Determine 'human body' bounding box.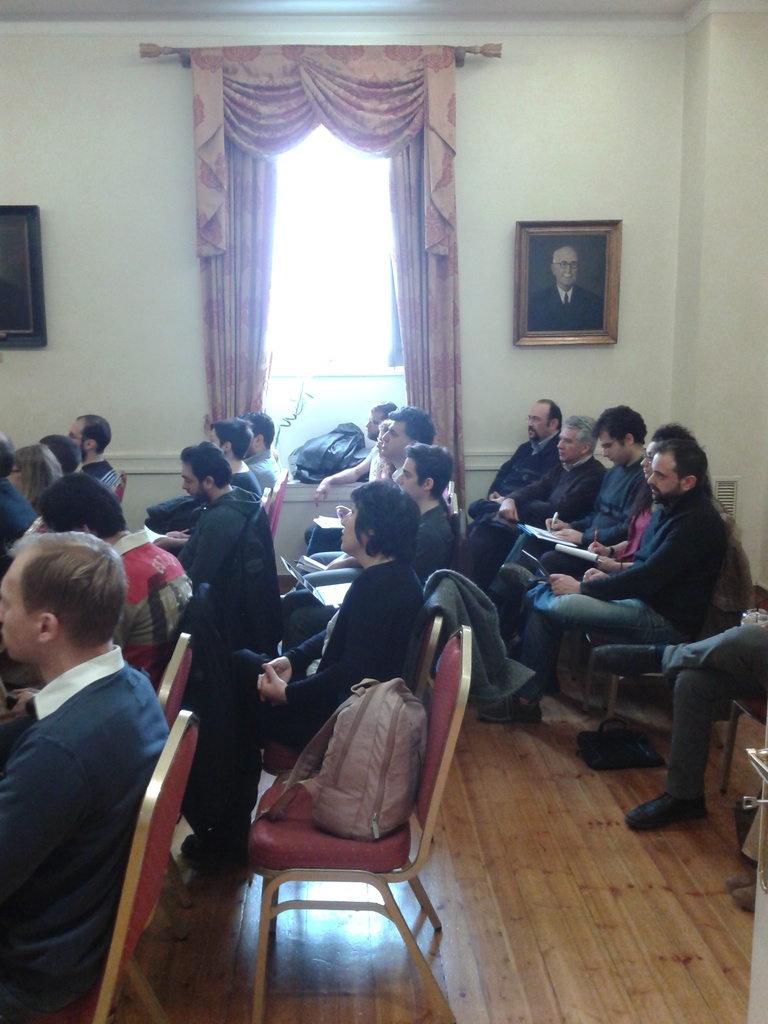
Determined: 525/284/604/331.
